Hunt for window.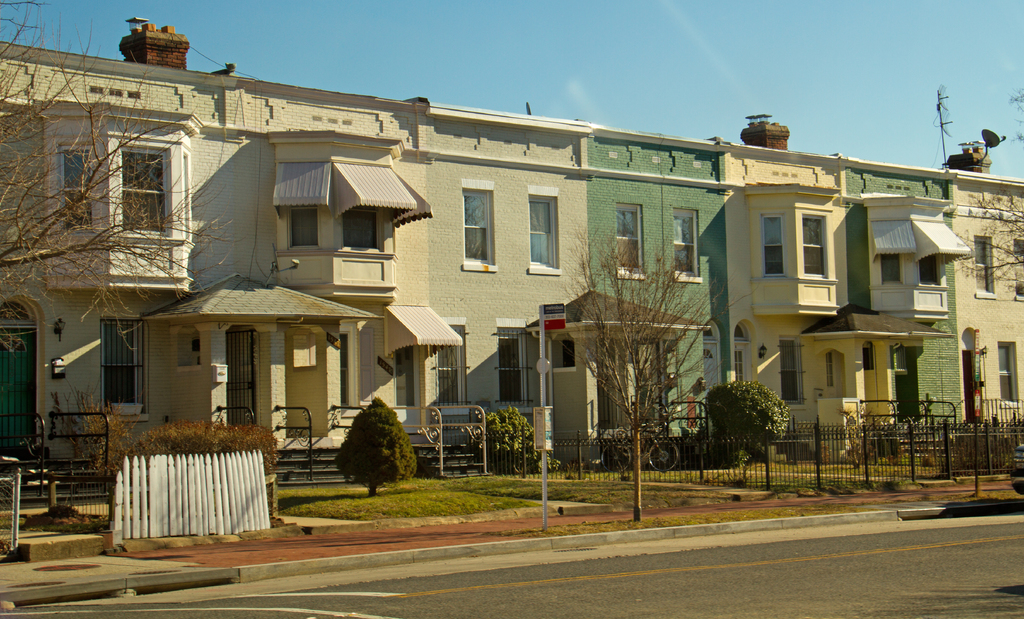
Hunted down at pyautogui.locateOnScreen(801, 213, 827, 278).
